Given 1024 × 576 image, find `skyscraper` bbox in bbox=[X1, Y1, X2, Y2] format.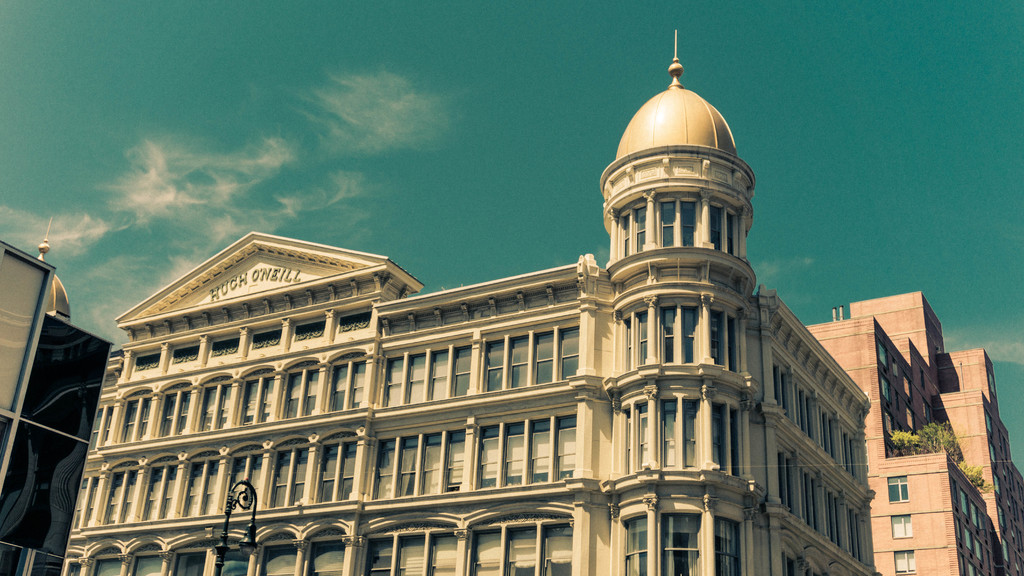
bbox=[87, 115, 924, 561].
